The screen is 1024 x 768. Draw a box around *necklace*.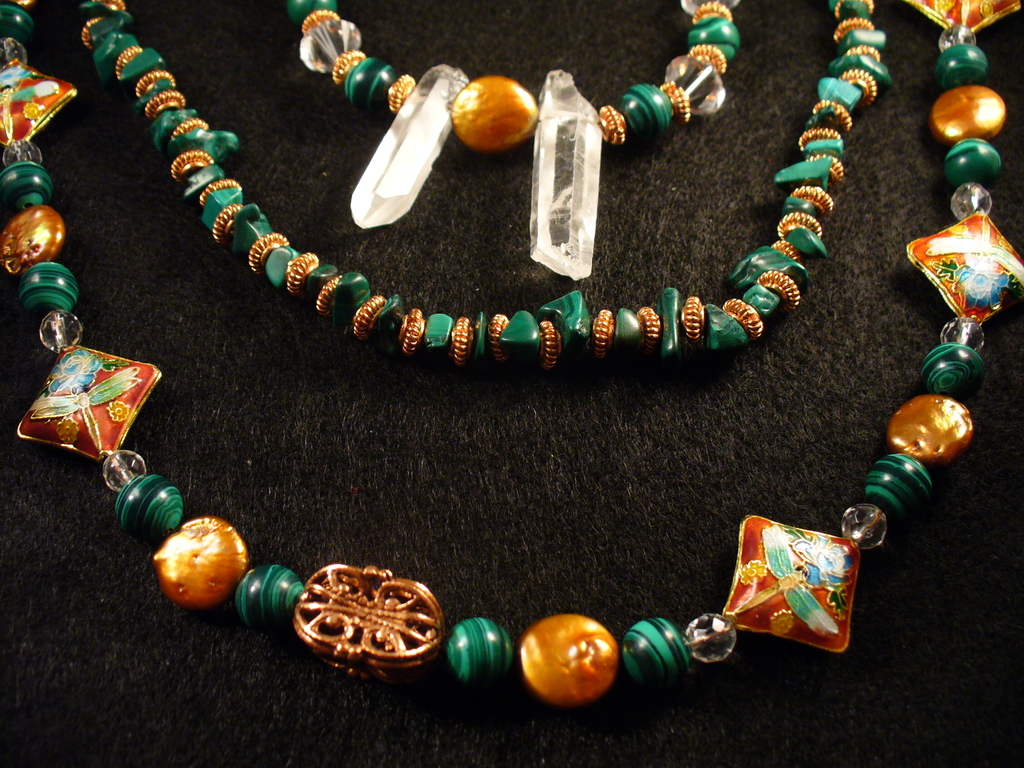
left=125, top=0, right=991, bottom=716.
